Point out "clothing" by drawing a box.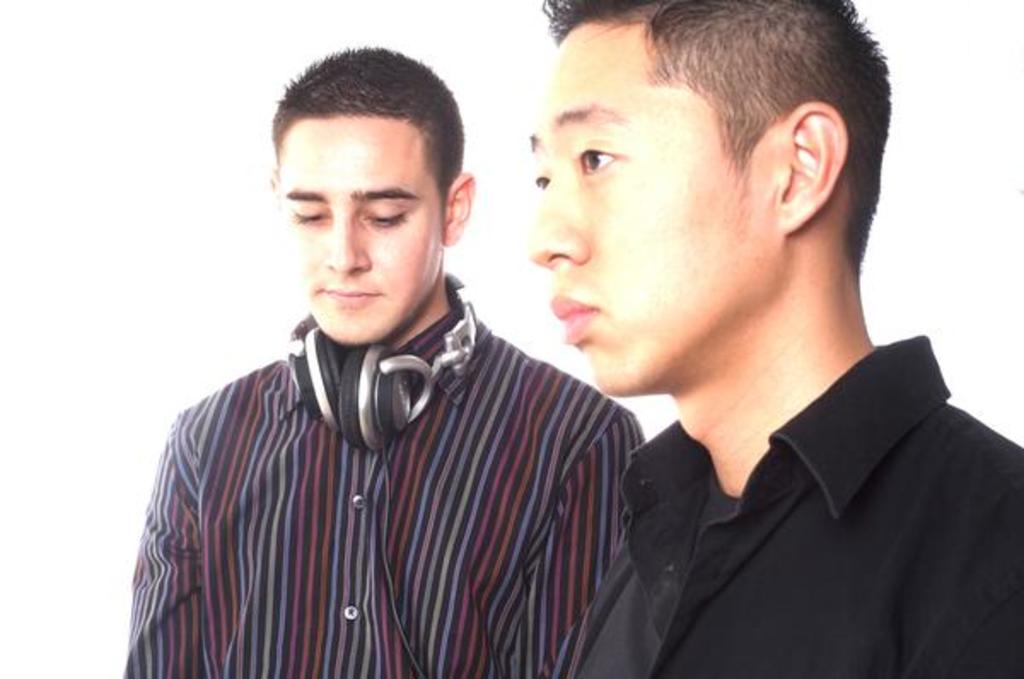
[left=550, top=319, right=1022, bottom=678].
